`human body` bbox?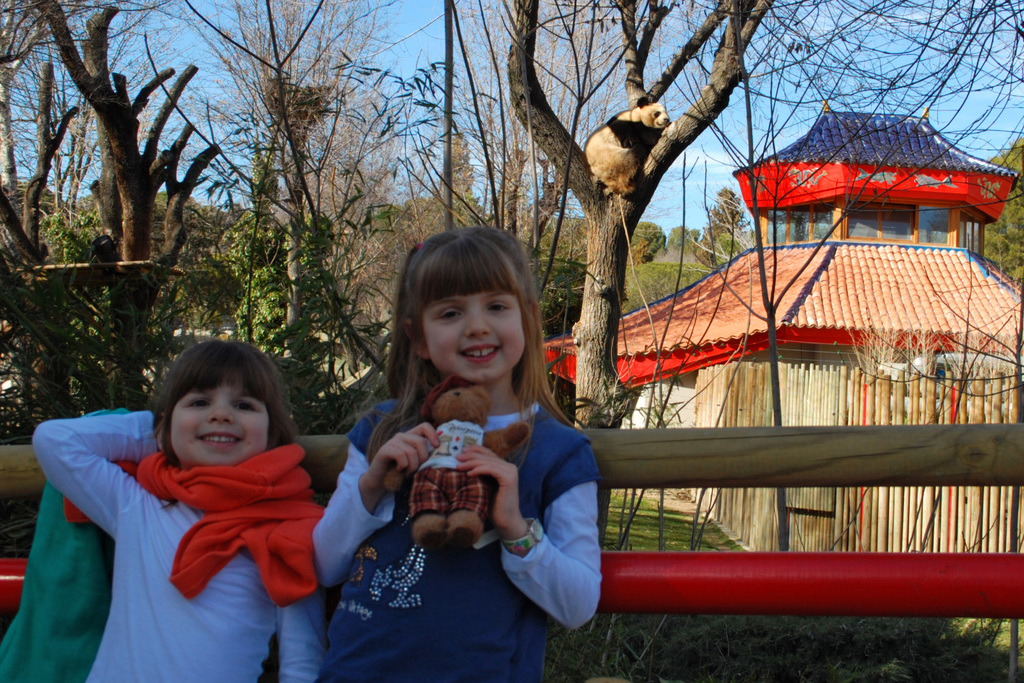
26/409/326/682
